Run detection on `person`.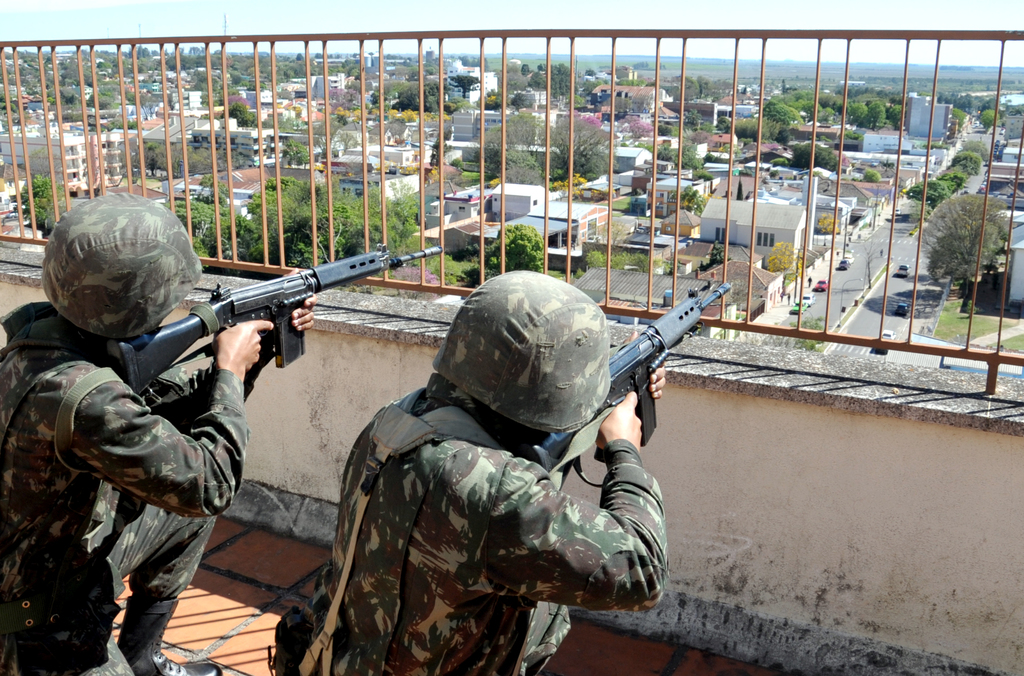
Result: rect(276, 268, 674, 675).
